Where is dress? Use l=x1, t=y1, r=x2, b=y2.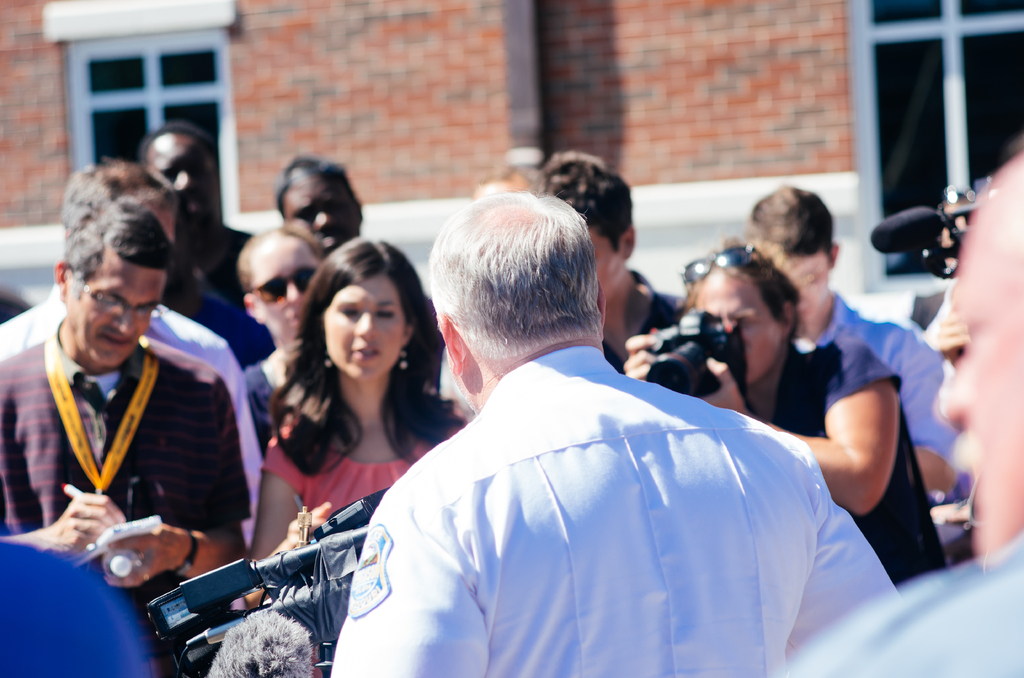
l=258, t=391, r=474, b=532.
